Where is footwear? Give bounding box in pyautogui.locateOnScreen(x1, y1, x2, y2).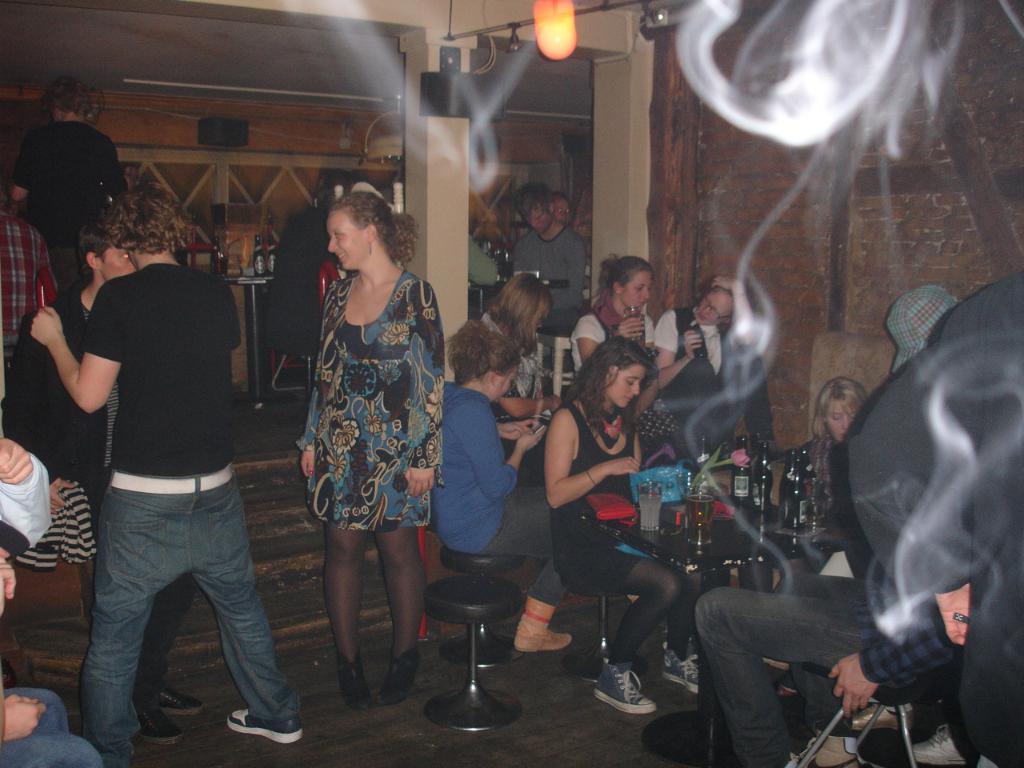
pyautogui.locateOnScreen(846, 698, 916, 734).
